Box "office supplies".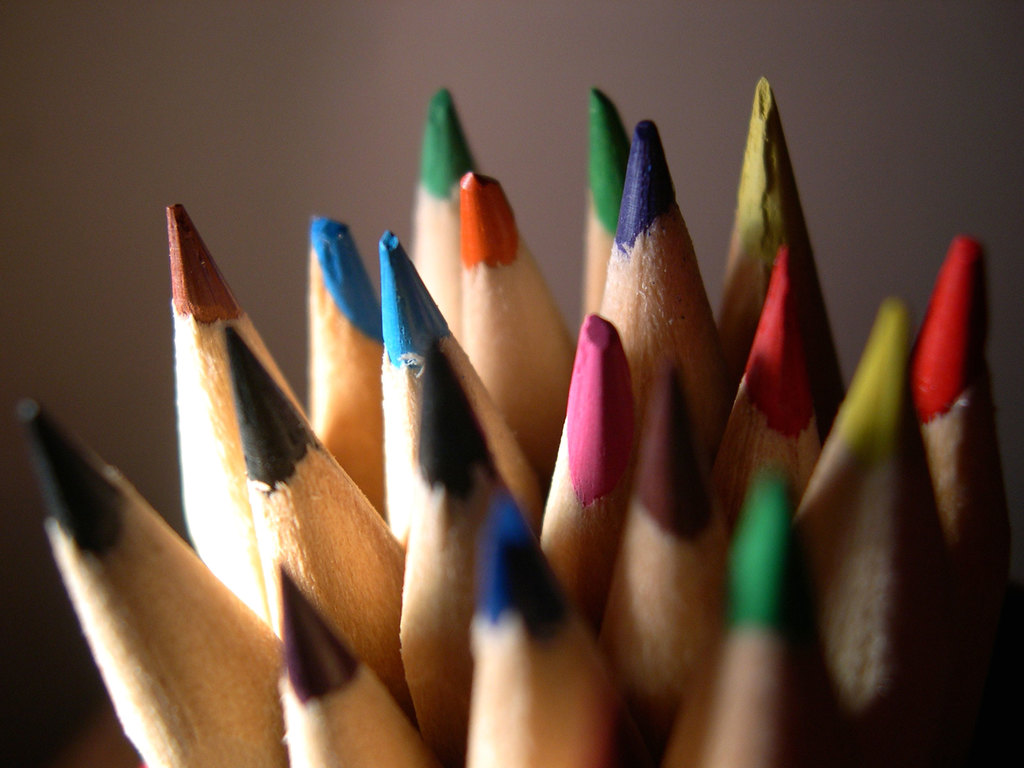
{"x1": 675, "y1": 473, "x2": 848, "y2": 767}.
